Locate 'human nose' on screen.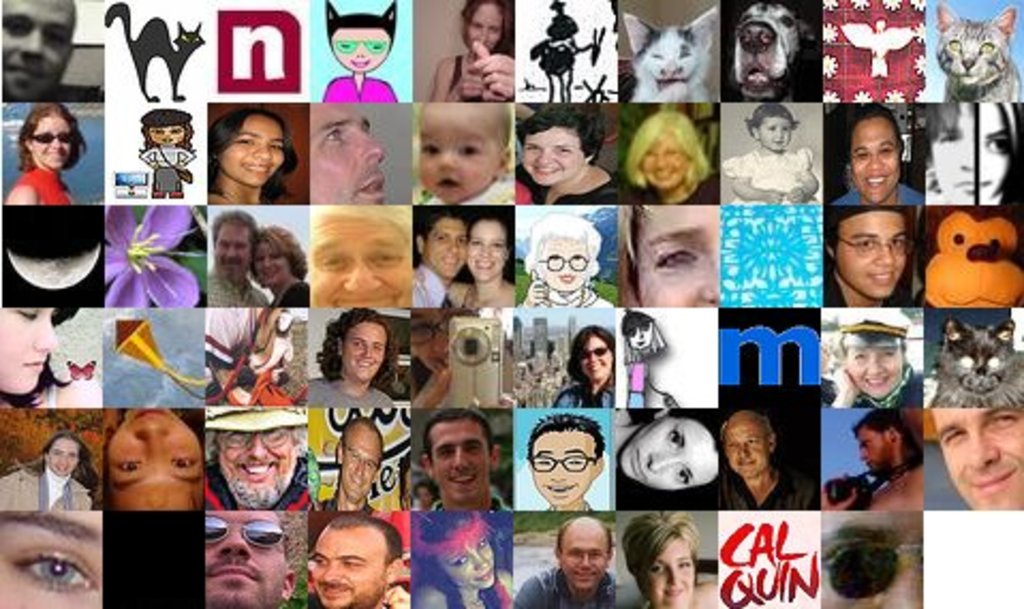
On screen at region(246, 432, 267, 466).
